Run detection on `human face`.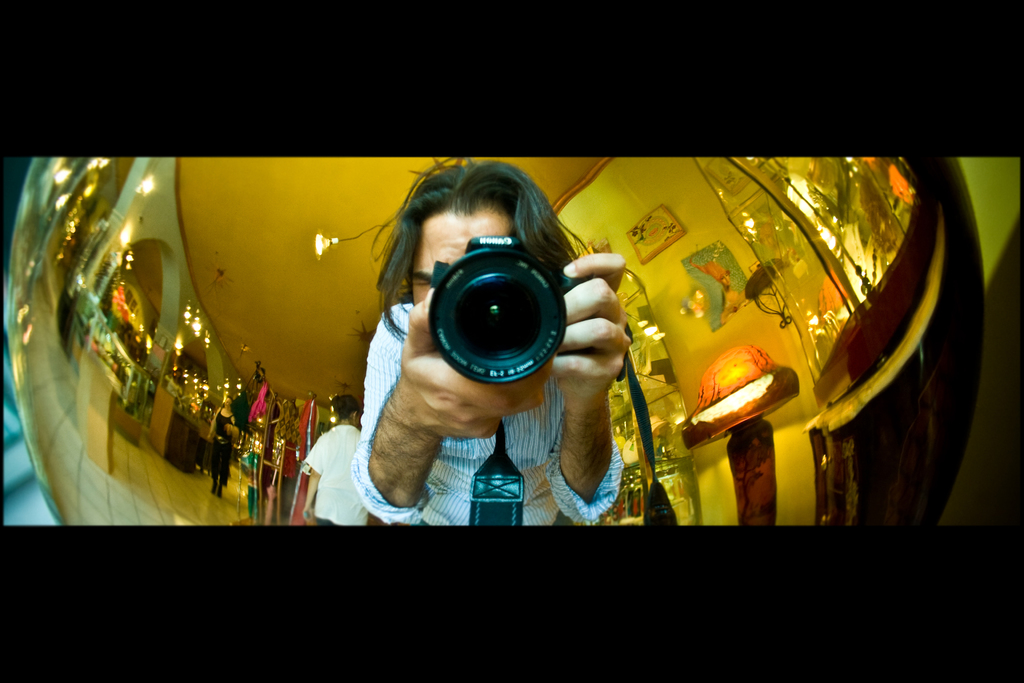
Result: <bbox>224, 396, 233, 407</bbox>.
